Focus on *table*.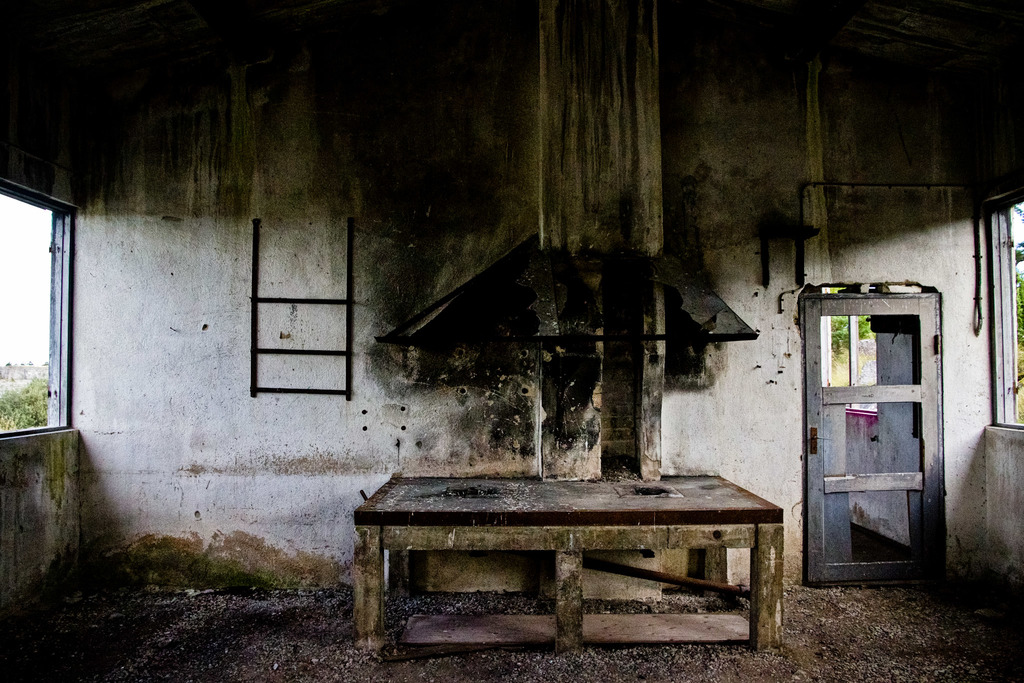
Focused at <bbox>351, 473, 782, 653</bbox>.
